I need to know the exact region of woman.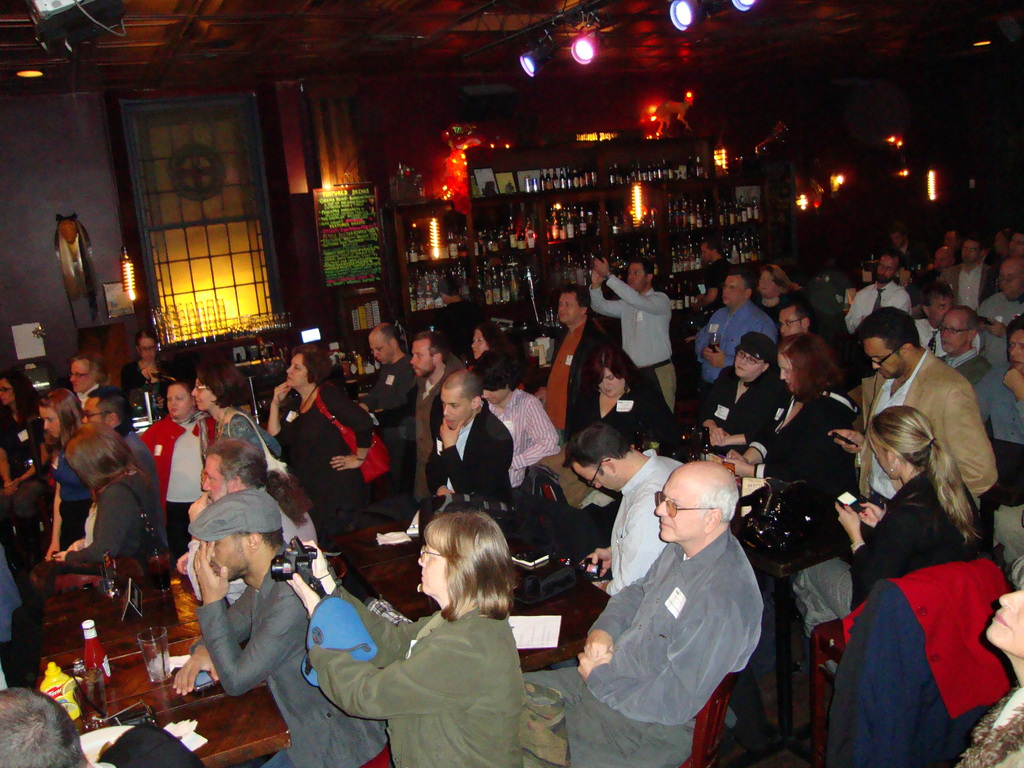
Region: (left=571, top=340, right=675, bottom=454).
